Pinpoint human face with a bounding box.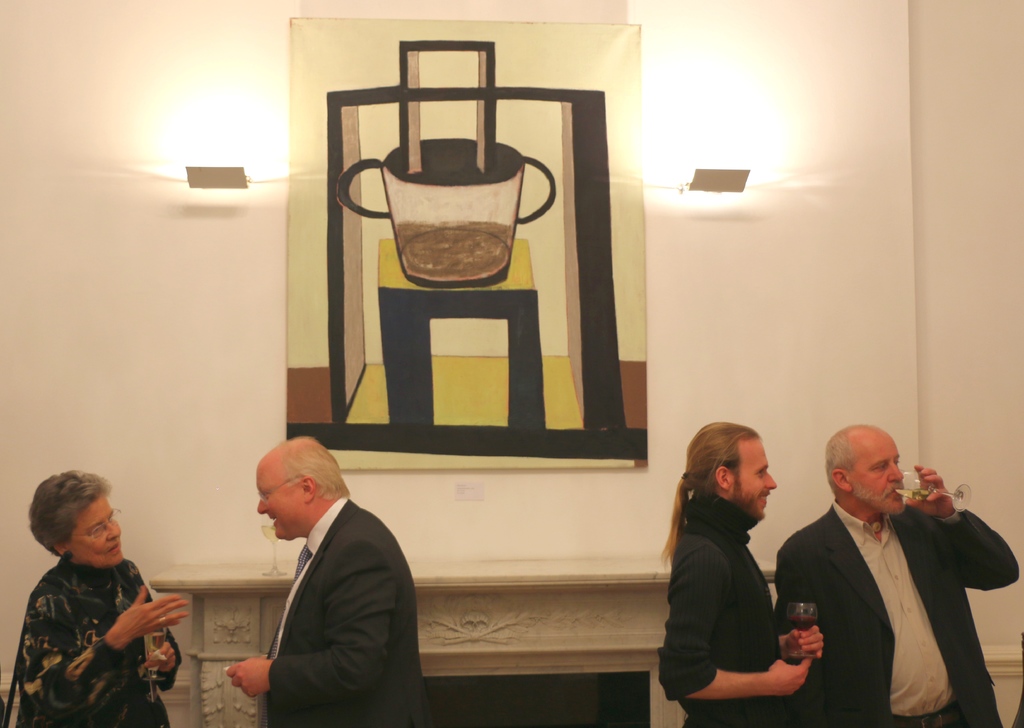
(257, 474, 307, 542).
